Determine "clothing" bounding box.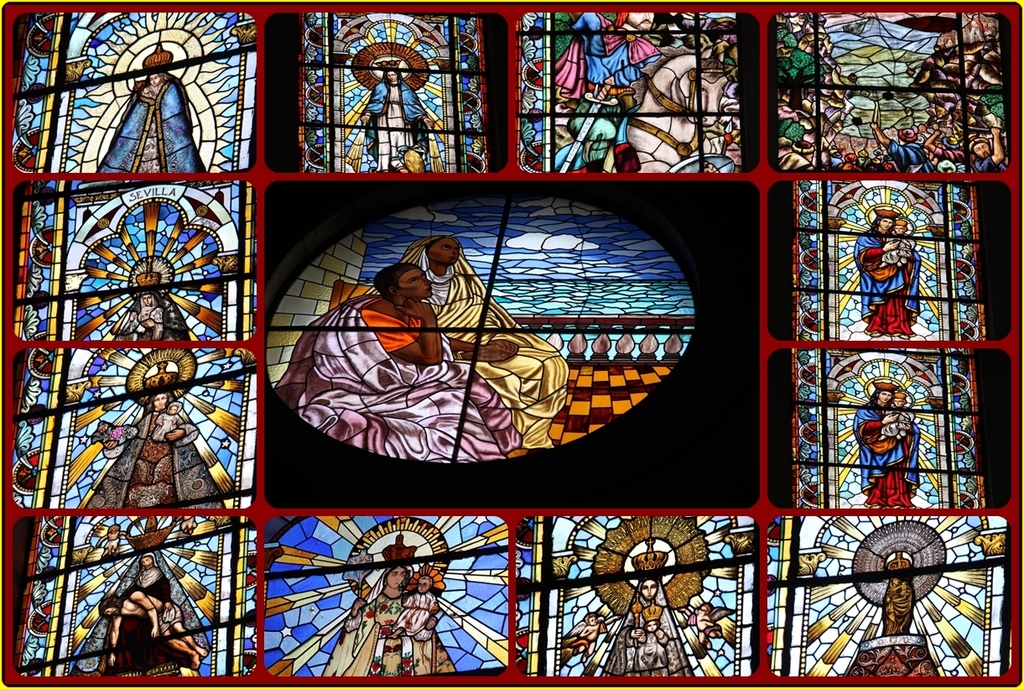
Determined: 392:592:439:638.
